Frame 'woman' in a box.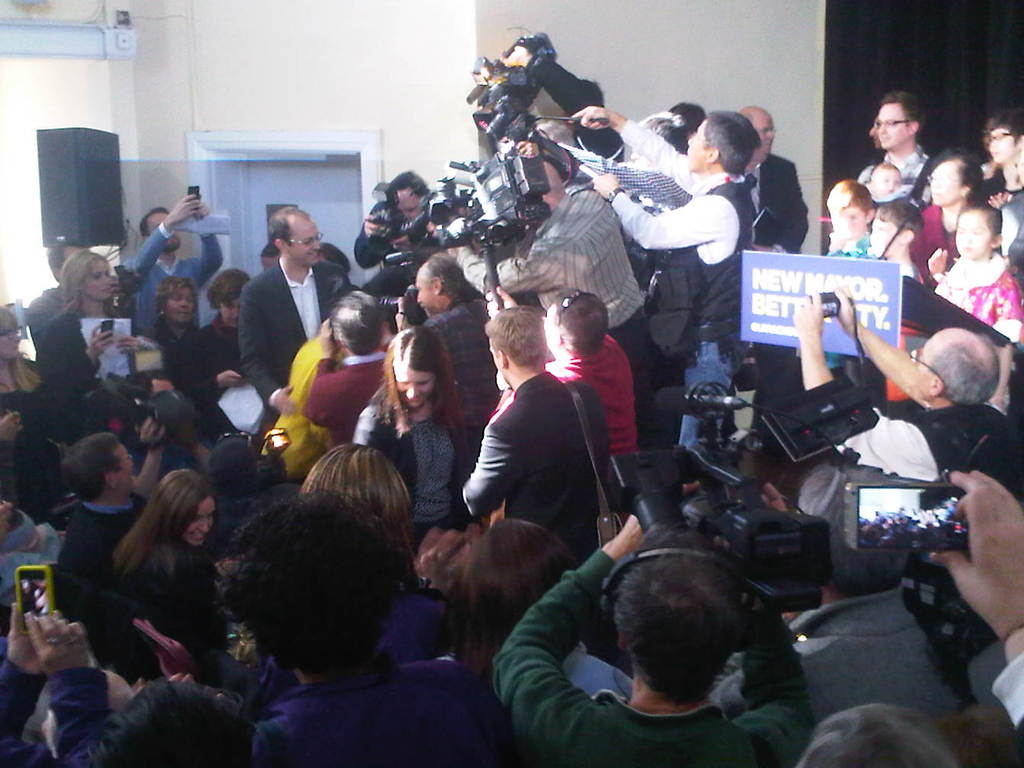
bbox=(0, 307, 132, 488).
